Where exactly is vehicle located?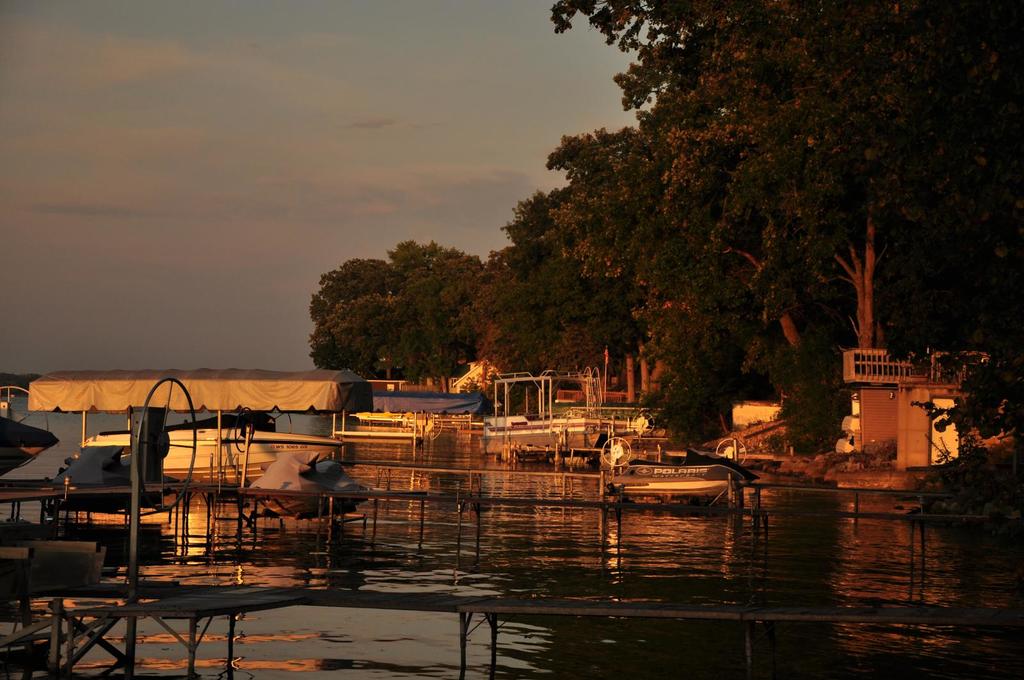
Its bounding box is box=[607, 434, 746, 502].
